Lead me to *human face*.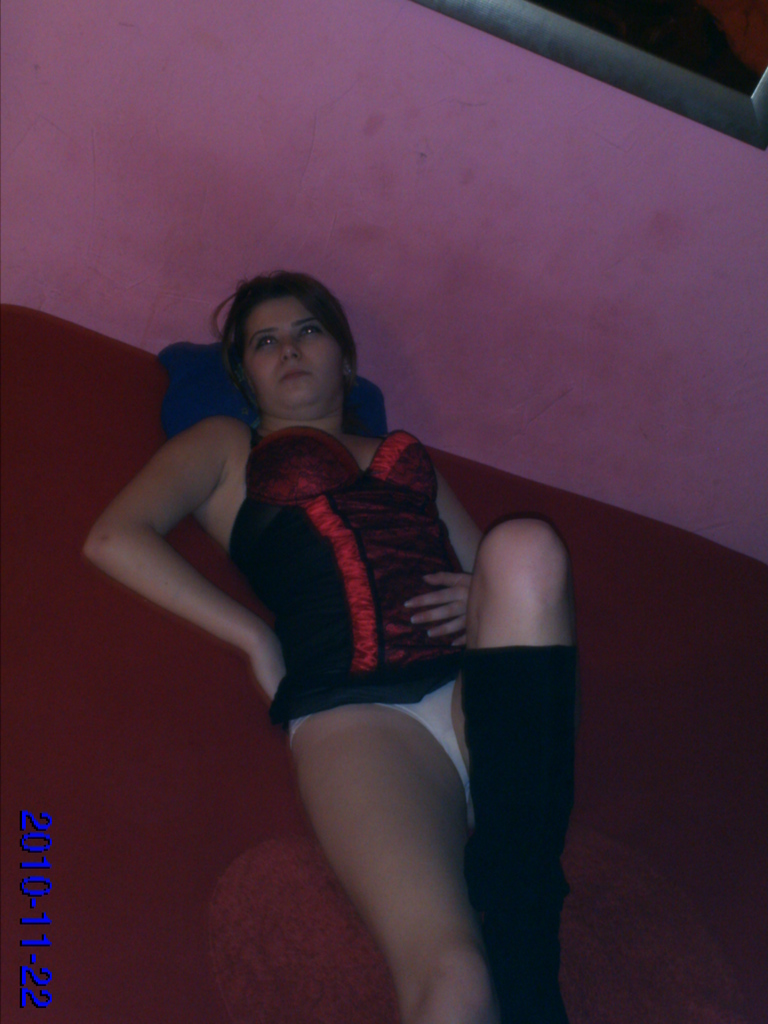
Lead to Rect(244, 290, 342, 430).
